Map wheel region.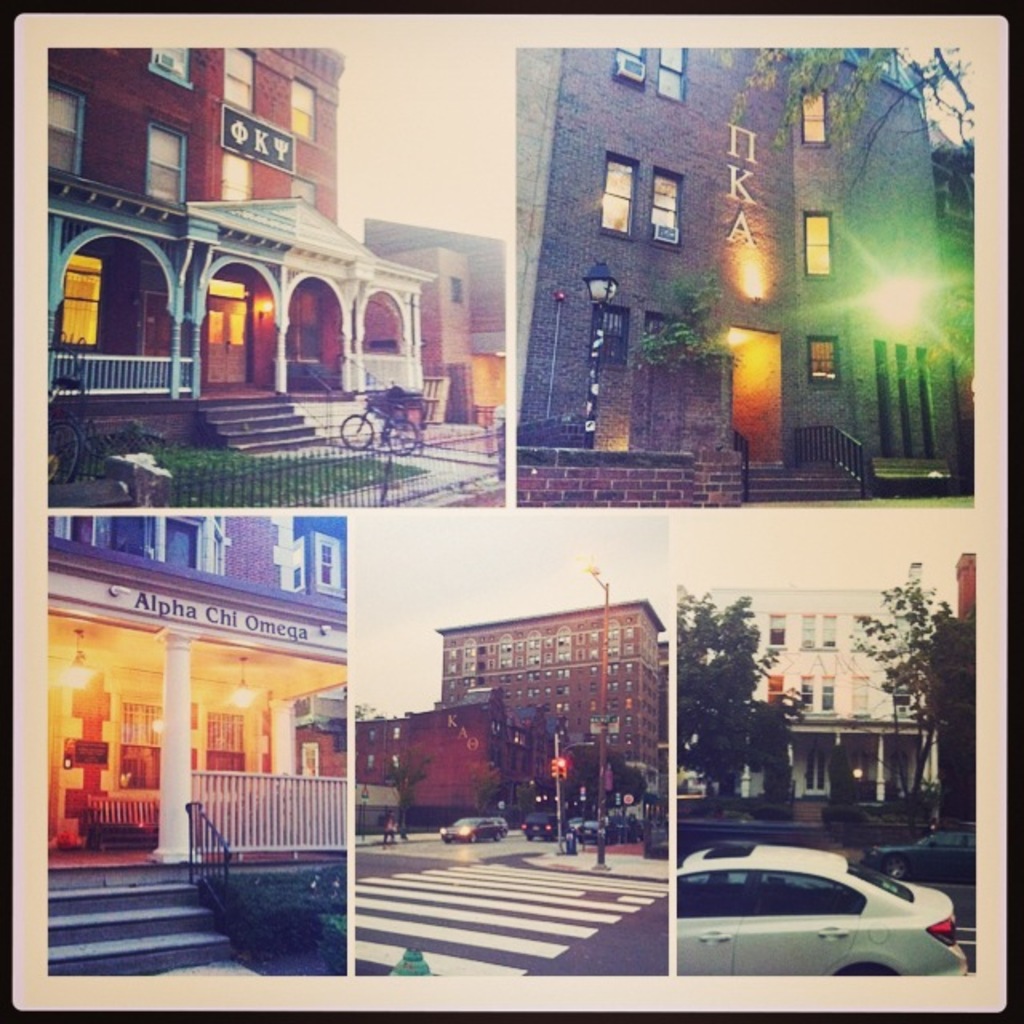
Mapped to 384,419,419,451.
